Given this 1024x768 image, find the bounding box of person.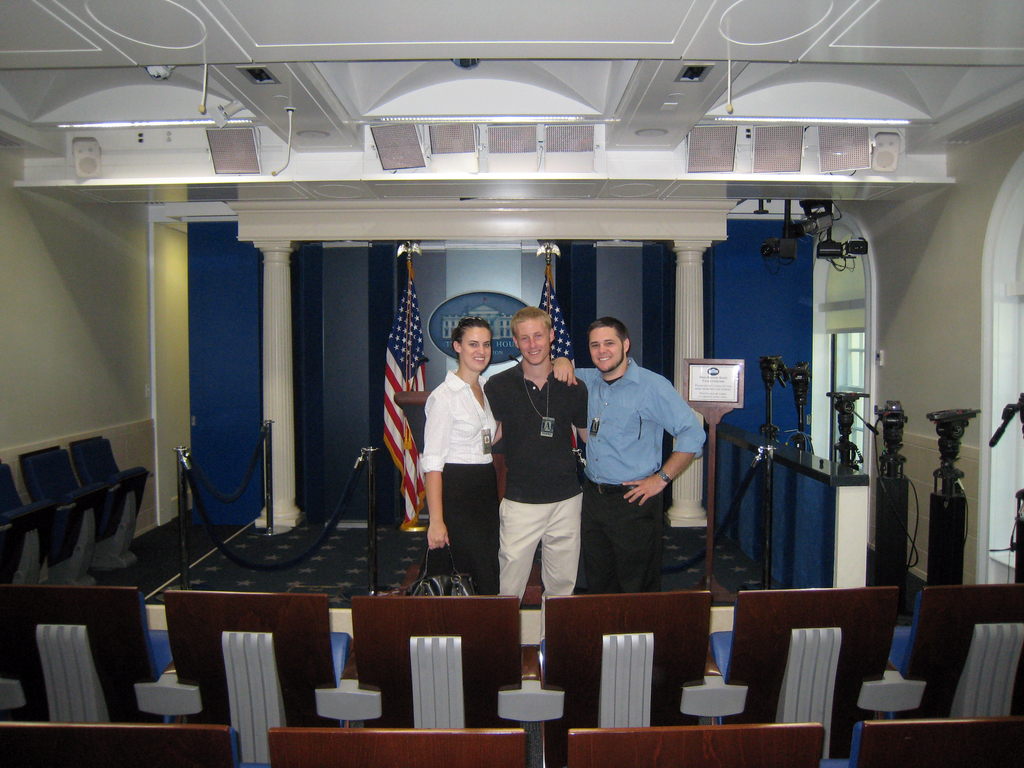
BBox(483, 305, 591, 639).
